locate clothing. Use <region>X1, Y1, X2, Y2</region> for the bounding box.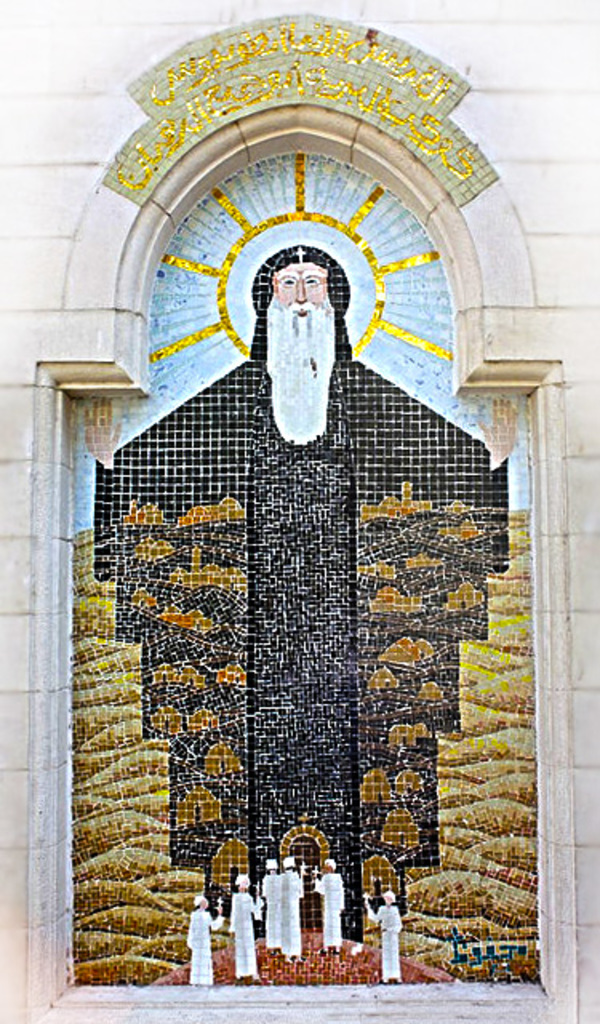
<region>266, 870, 280, 958</region>.
